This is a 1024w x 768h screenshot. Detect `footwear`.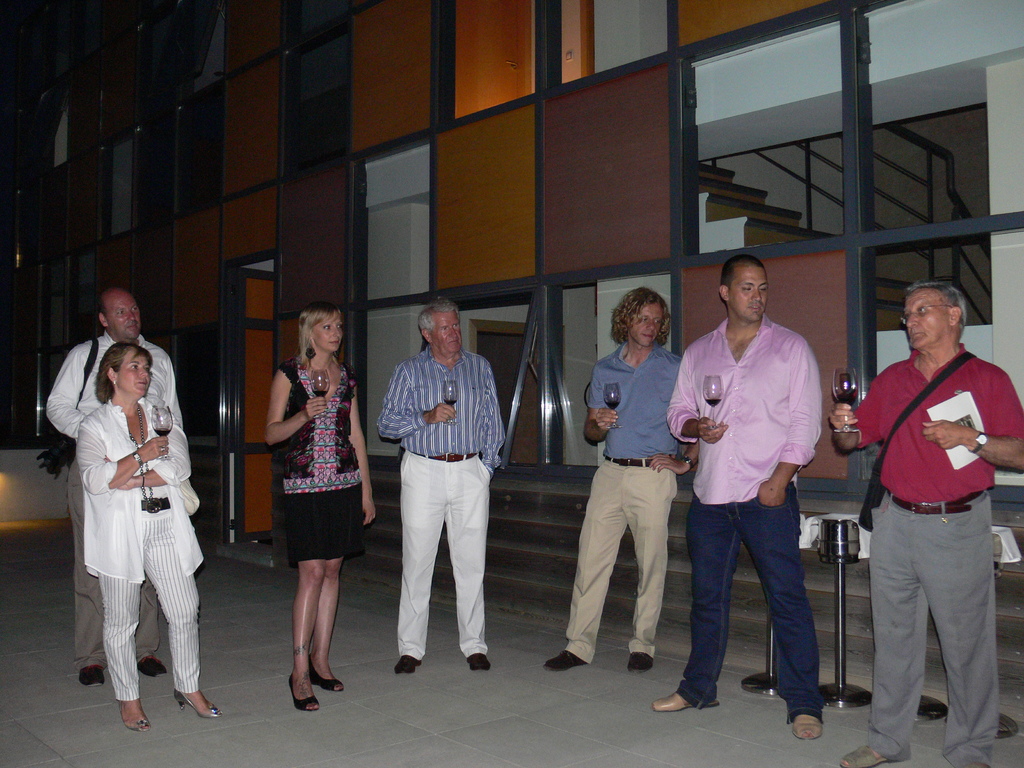
bbox(307, 654, 346, 695).
